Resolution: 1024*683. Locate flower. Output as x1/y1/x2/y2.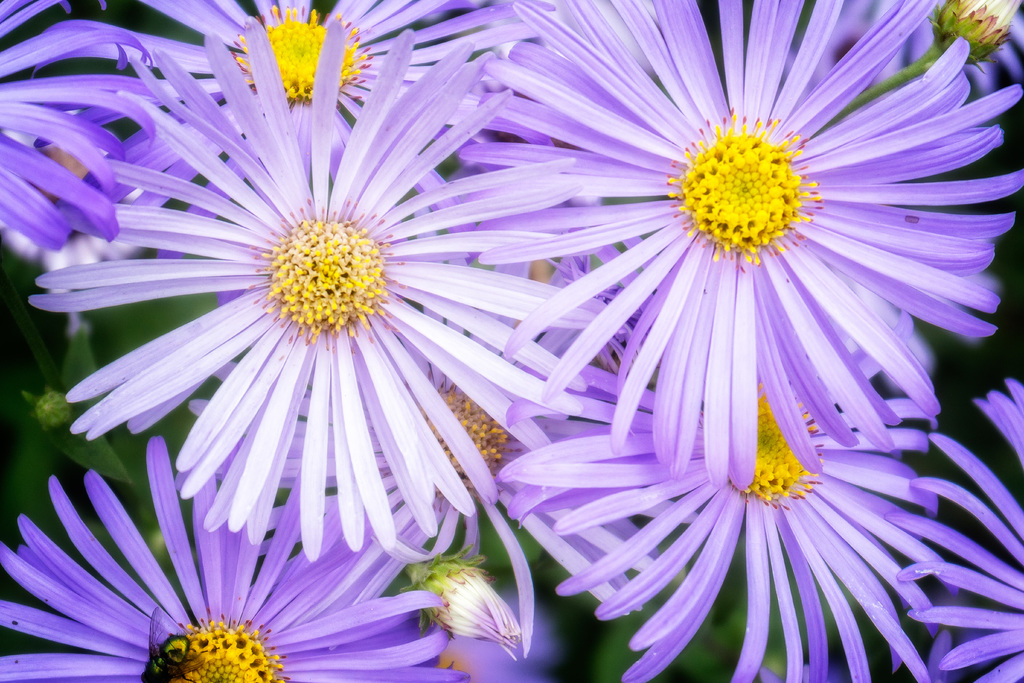
0/445/474/682.
